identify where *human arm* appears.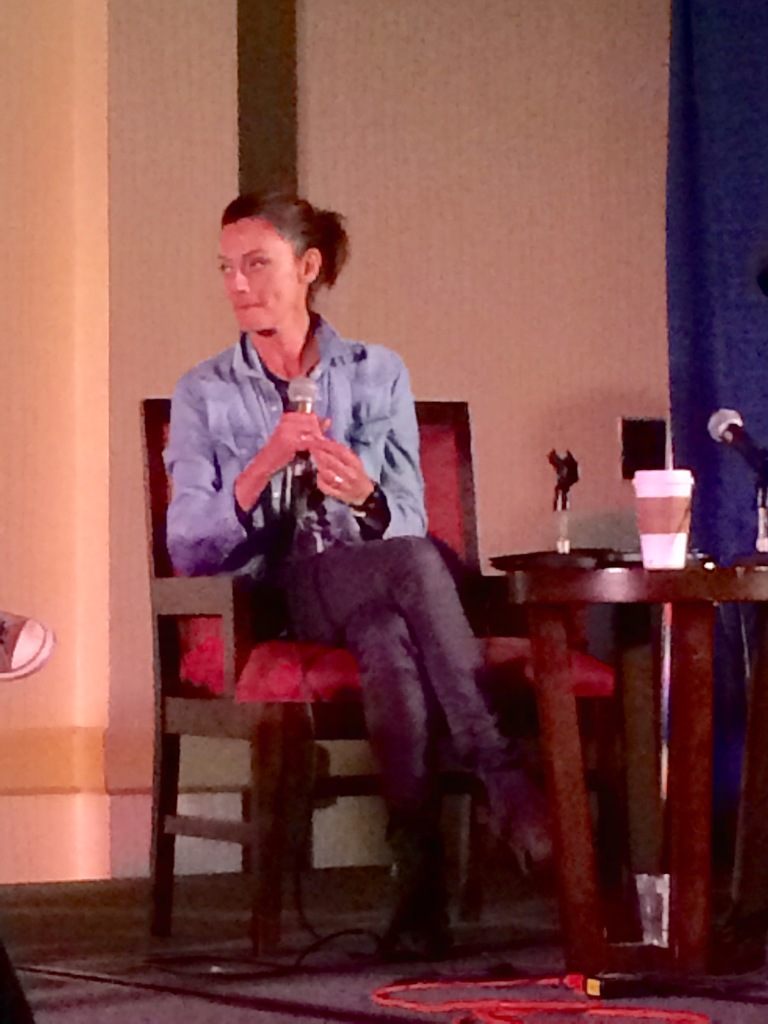
Appears at region(303, 349, 433, 541).
